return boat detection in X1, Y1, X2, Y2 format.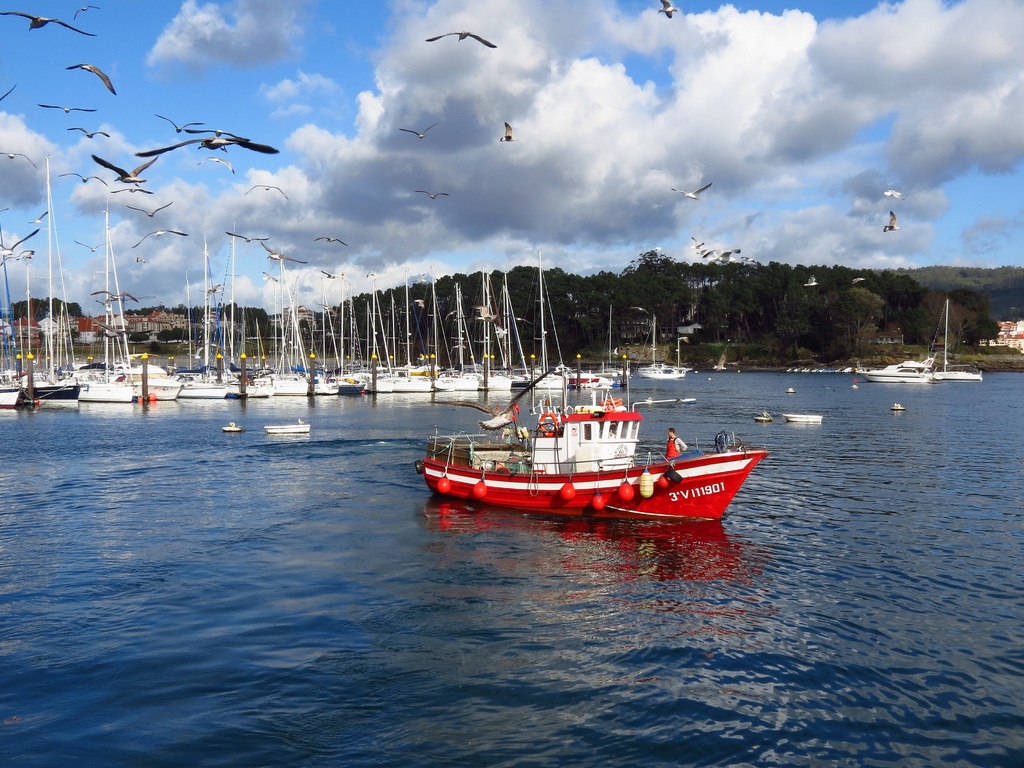
784, 412, 828, 424.
